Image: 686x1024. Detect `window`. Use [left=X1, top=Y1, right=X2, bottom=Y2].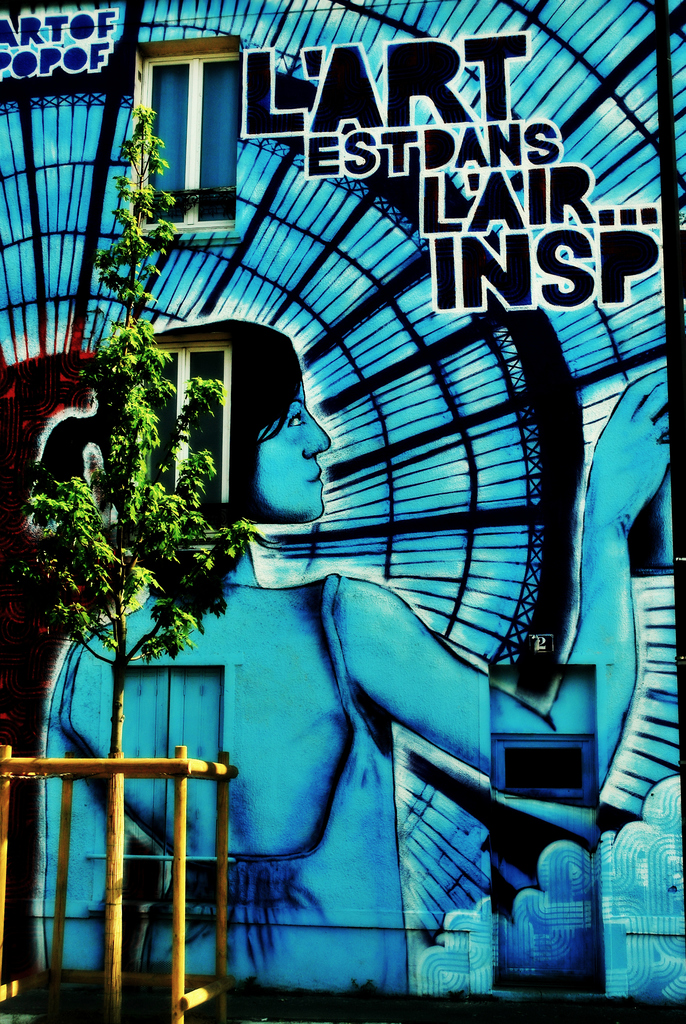
[left=147, top=52, right=245, bottom=230].
